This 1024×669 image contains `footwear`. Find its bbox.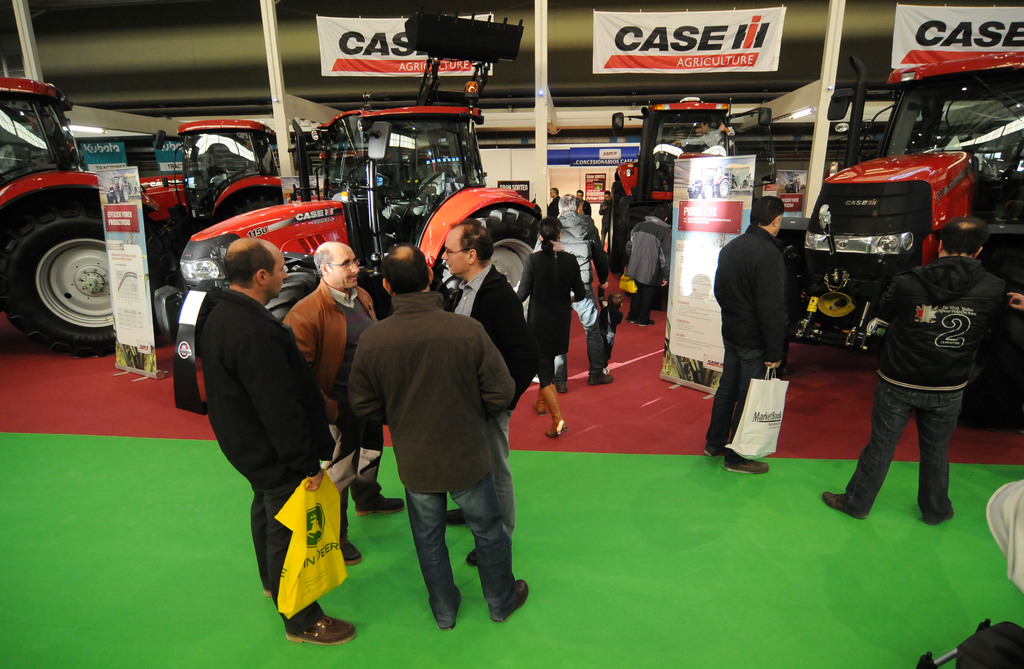
<bbox>354, 496, 404, 518</bbox>.
